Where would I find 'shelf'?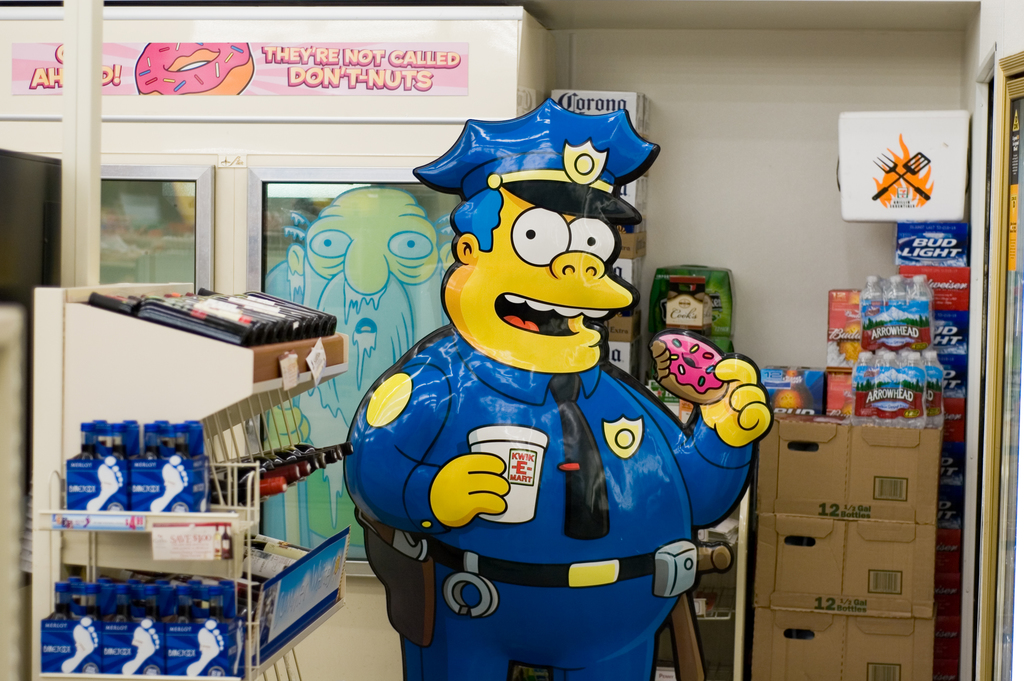
At pyautogui.locateOnScreen(45, 272, 347, 392).
